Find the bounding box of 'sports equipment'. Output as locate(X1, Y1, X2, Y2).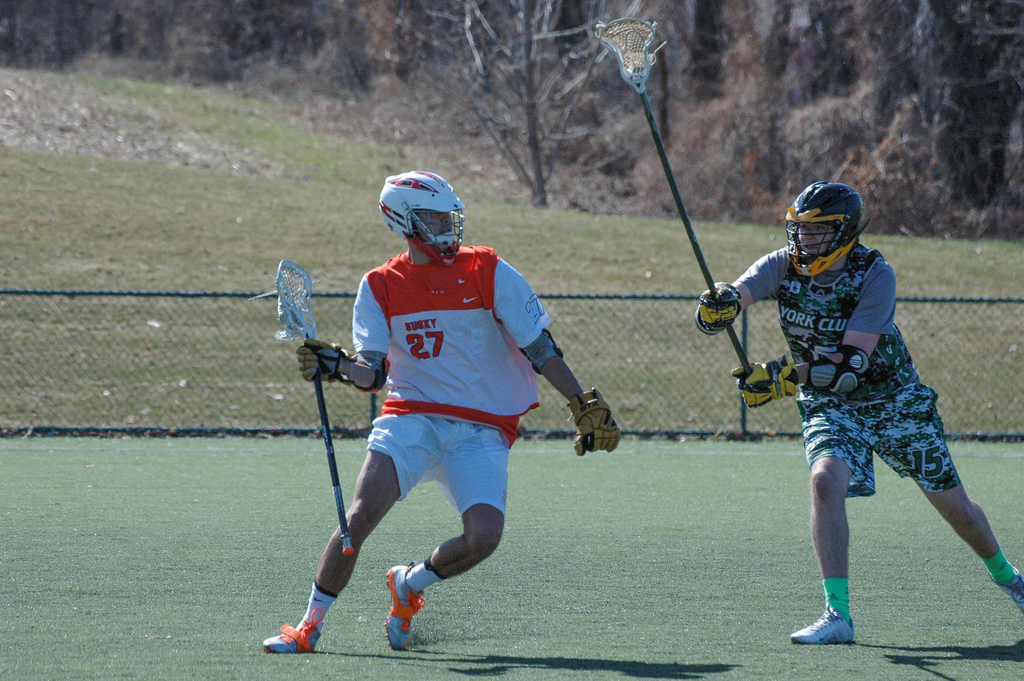
locate(600, 17, 754, 373).
